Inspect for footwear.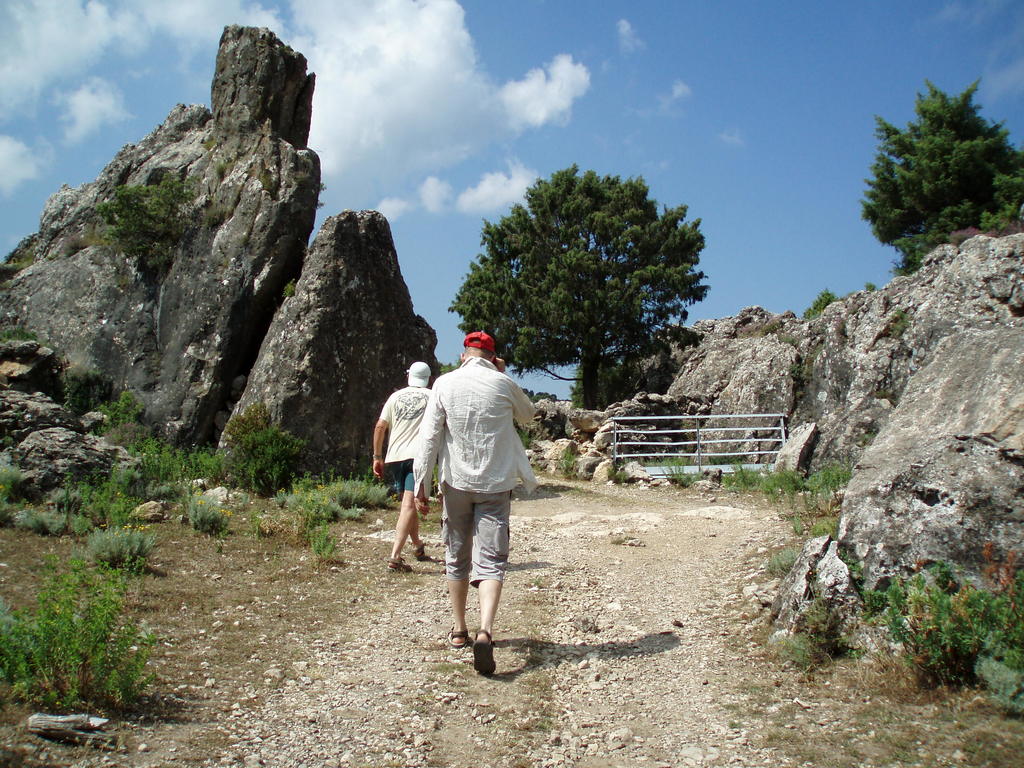
Inspection: [444, 627, 474, 650].
